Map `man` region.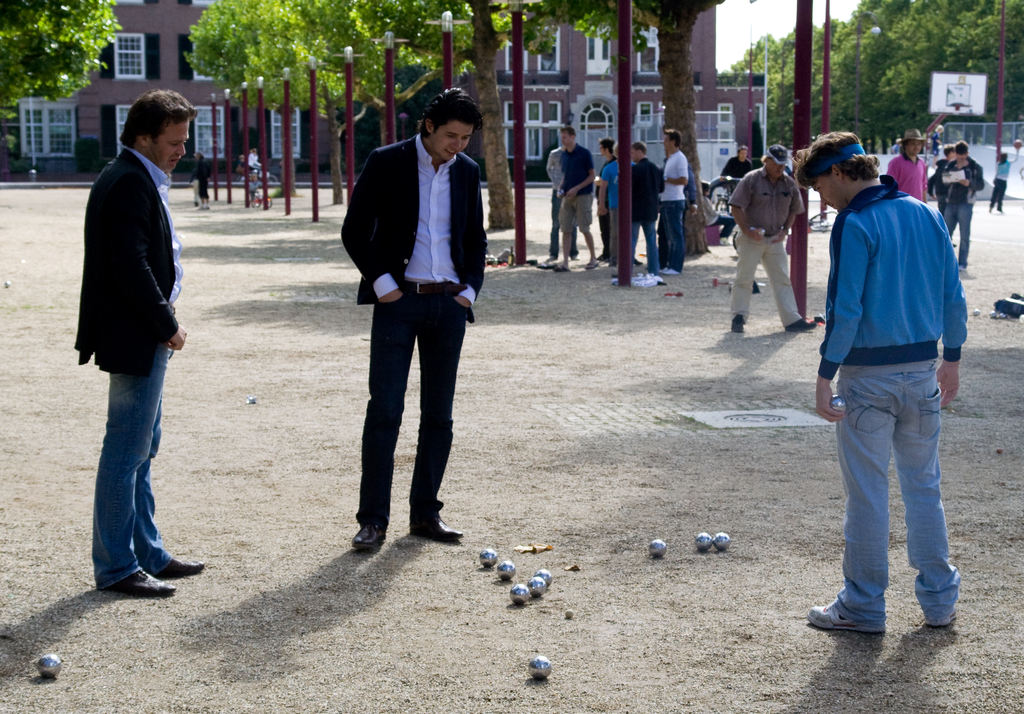
Mapped to [885,130,929,204].
